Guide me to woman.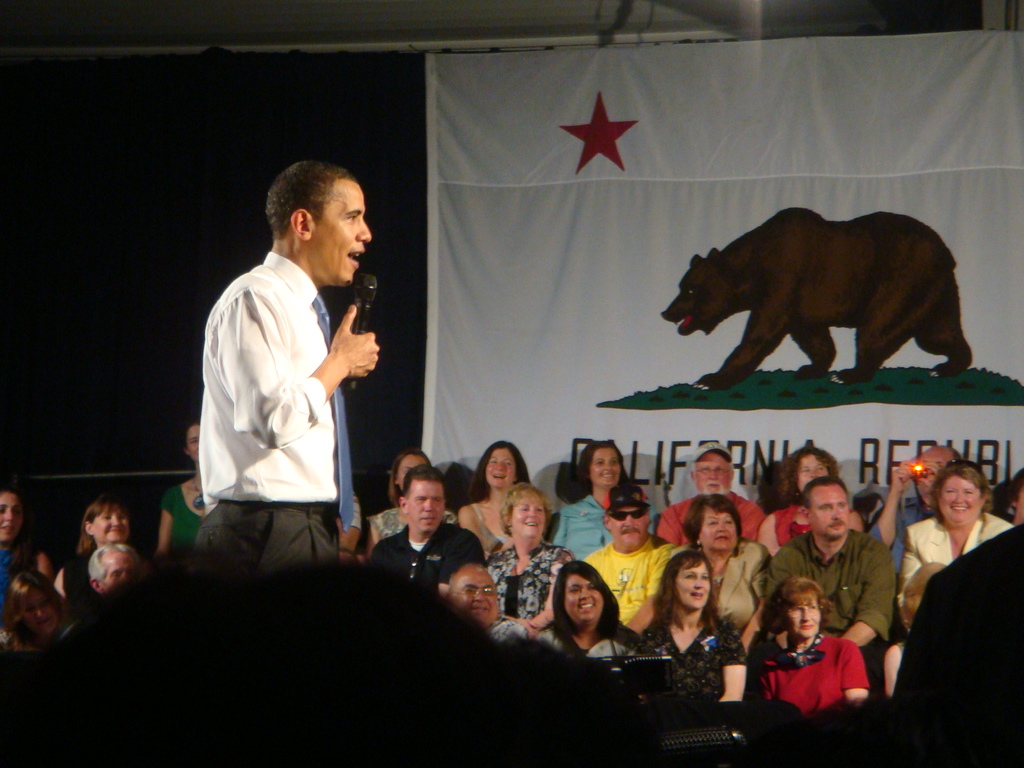
Guidance: x1=738, y1=577, x2=879, y2=738.
